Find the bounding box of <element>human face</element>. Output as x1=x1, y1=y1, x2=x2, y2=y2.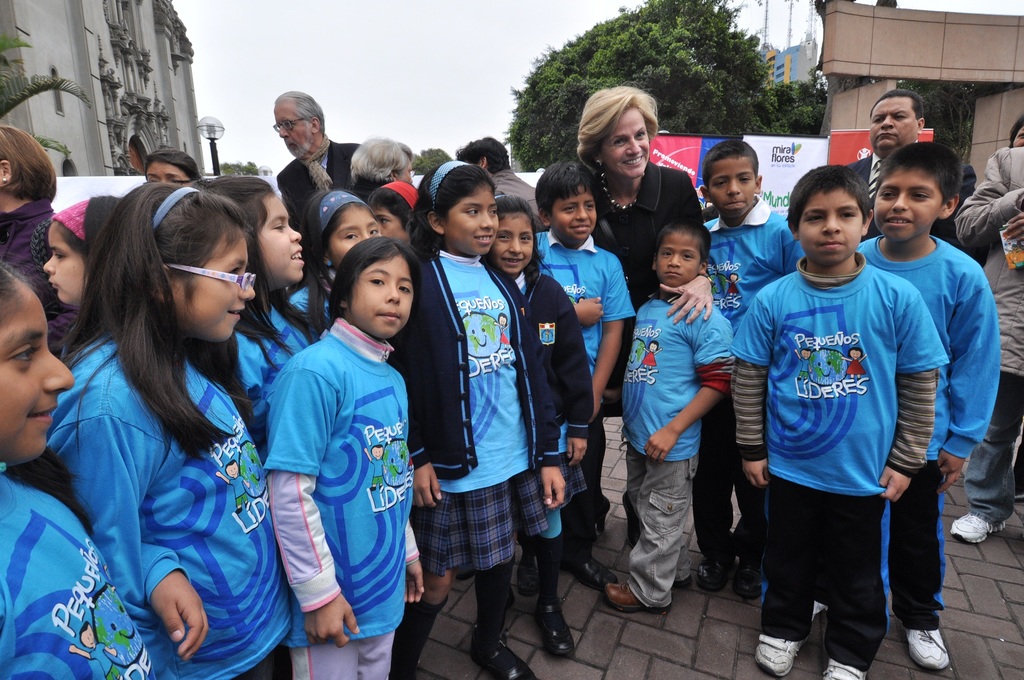
x1=372, y1=208, x2=410, y2=245.
